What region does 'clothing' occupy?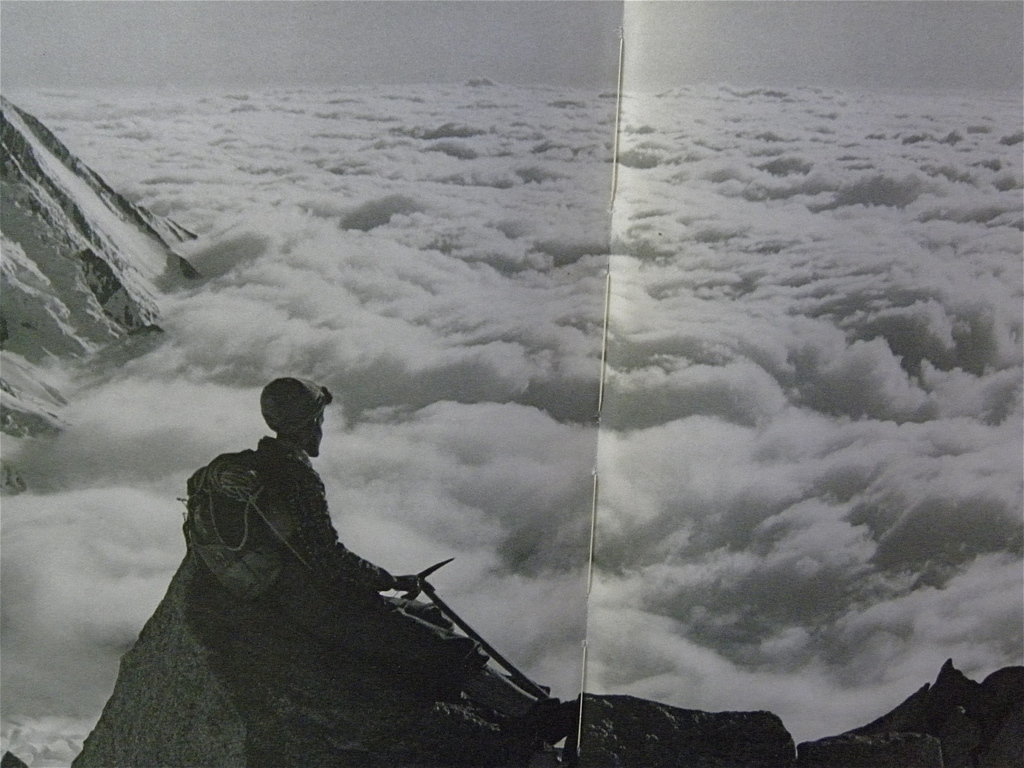
rect(230, 435, 538, 702).
